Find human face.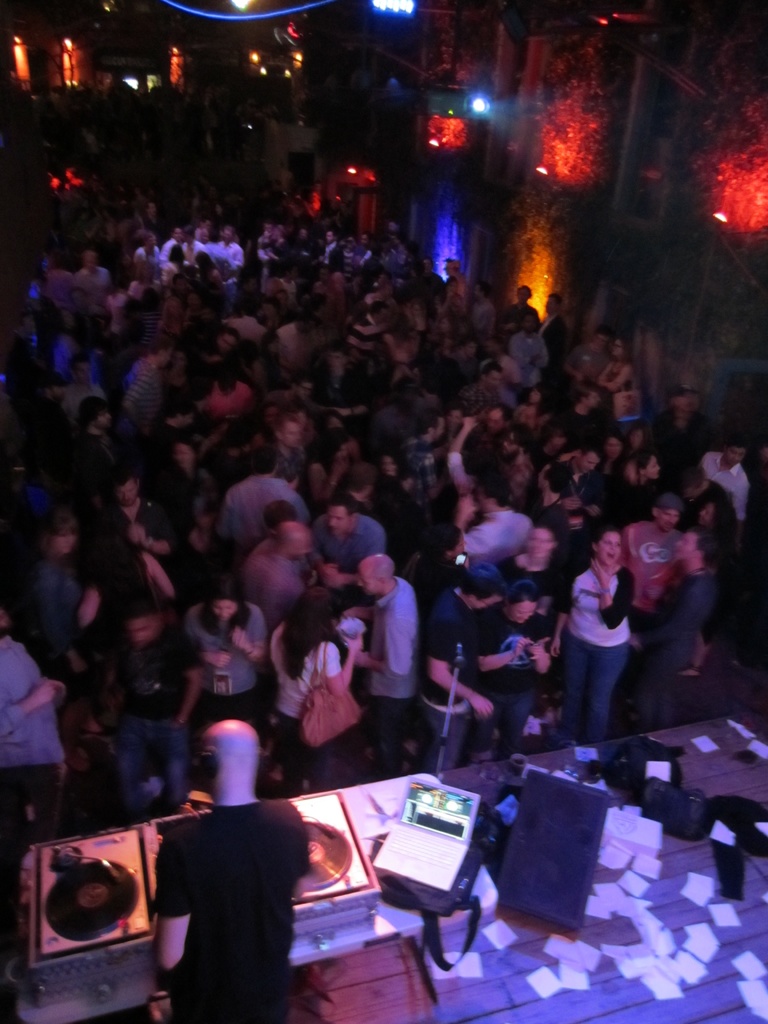
x1=84 y1=253 x2=97 y2=268.
